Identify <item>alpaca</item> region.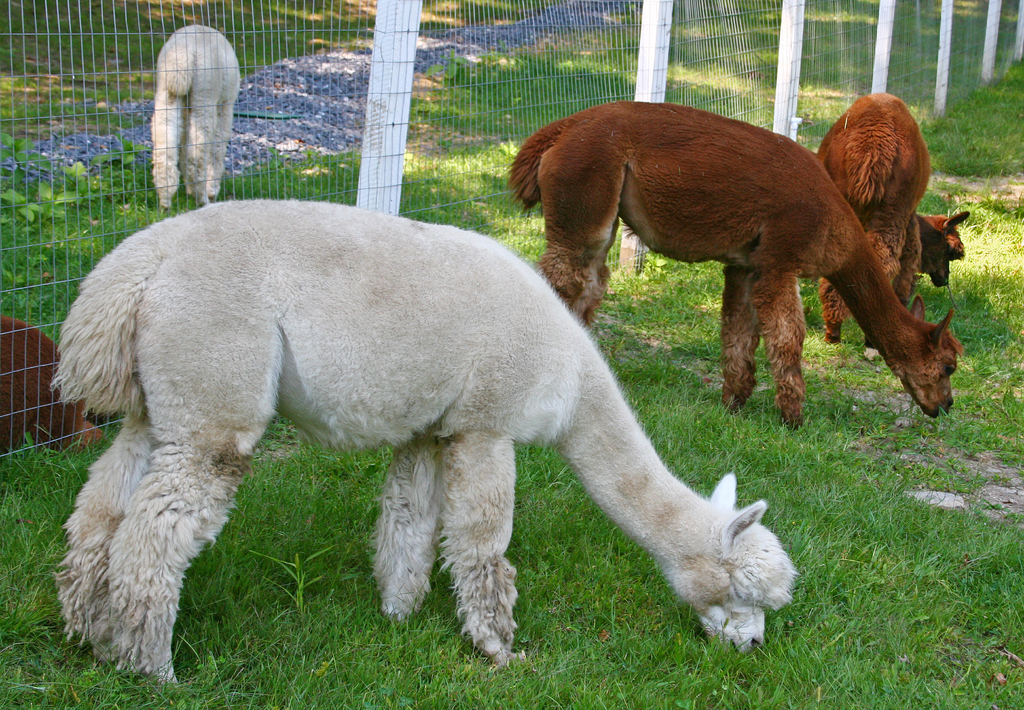
Region: [x1=502, y1=97, x2=967, y2=430].
